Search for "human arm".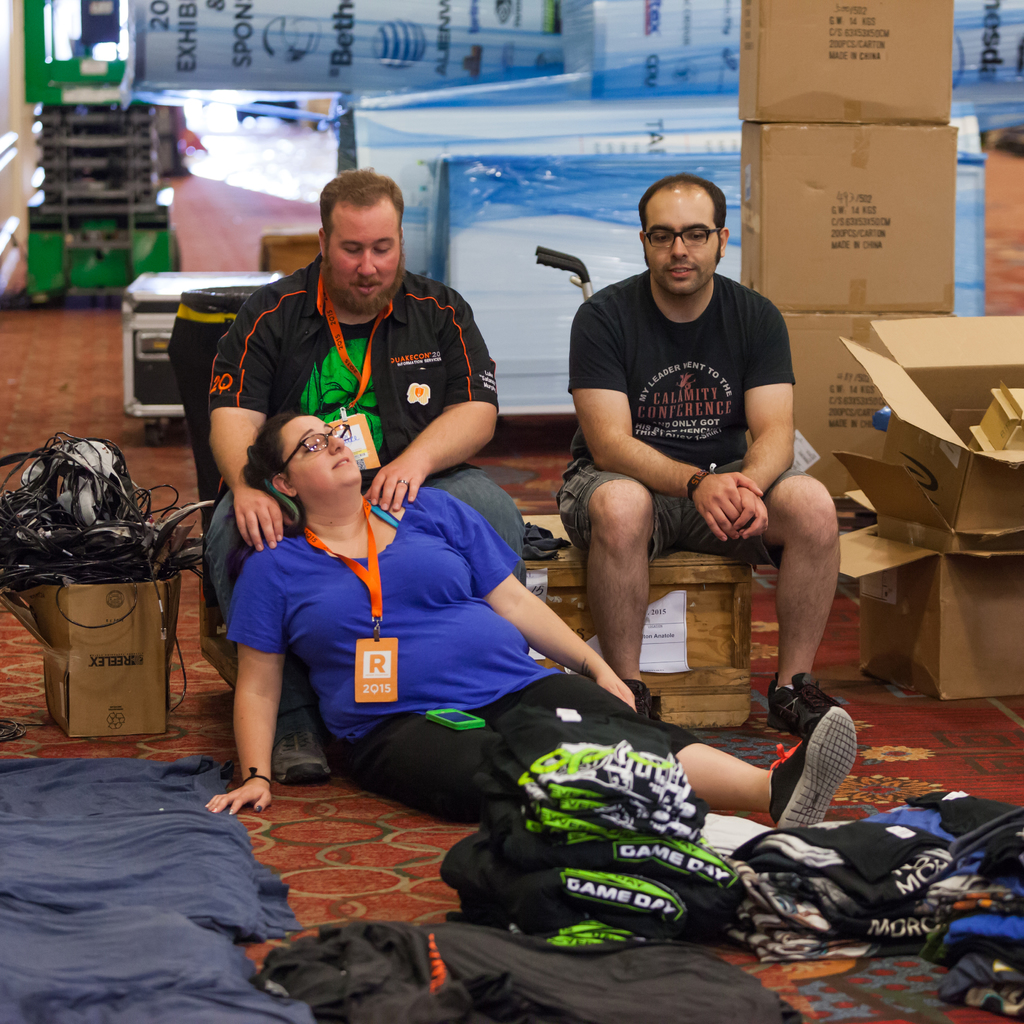
Found at [x1=202, y1=531, x2=299, y2=824].
